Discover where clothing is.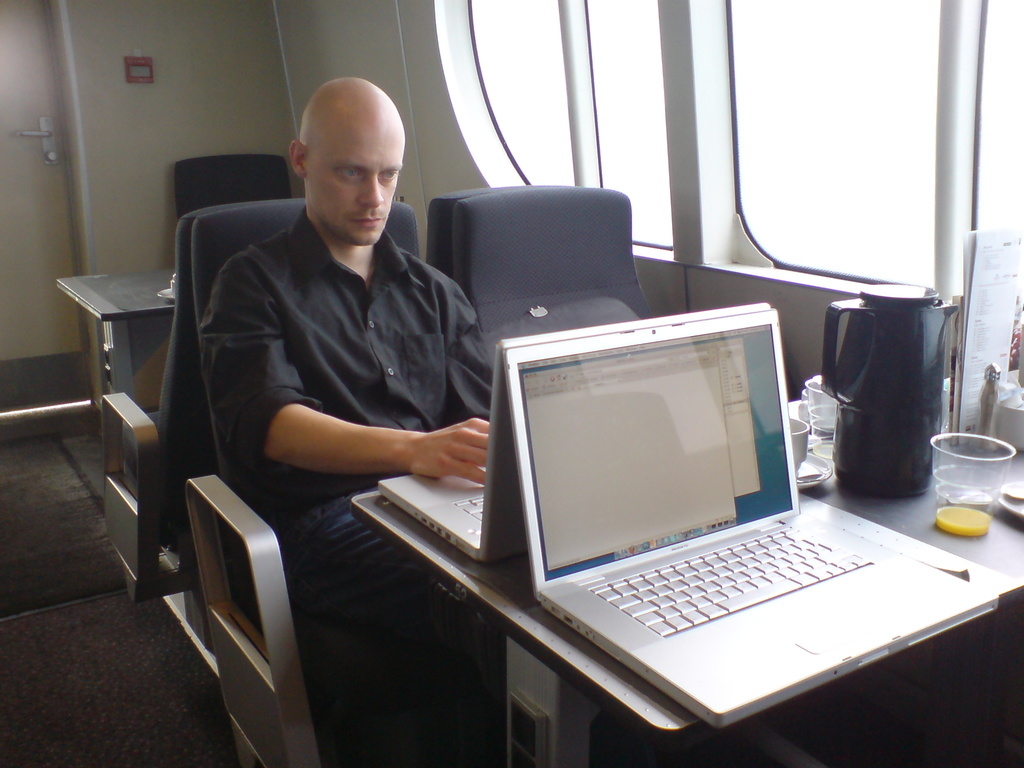
Discovered at x1=196, y1=208, x2=498, y2=728.
